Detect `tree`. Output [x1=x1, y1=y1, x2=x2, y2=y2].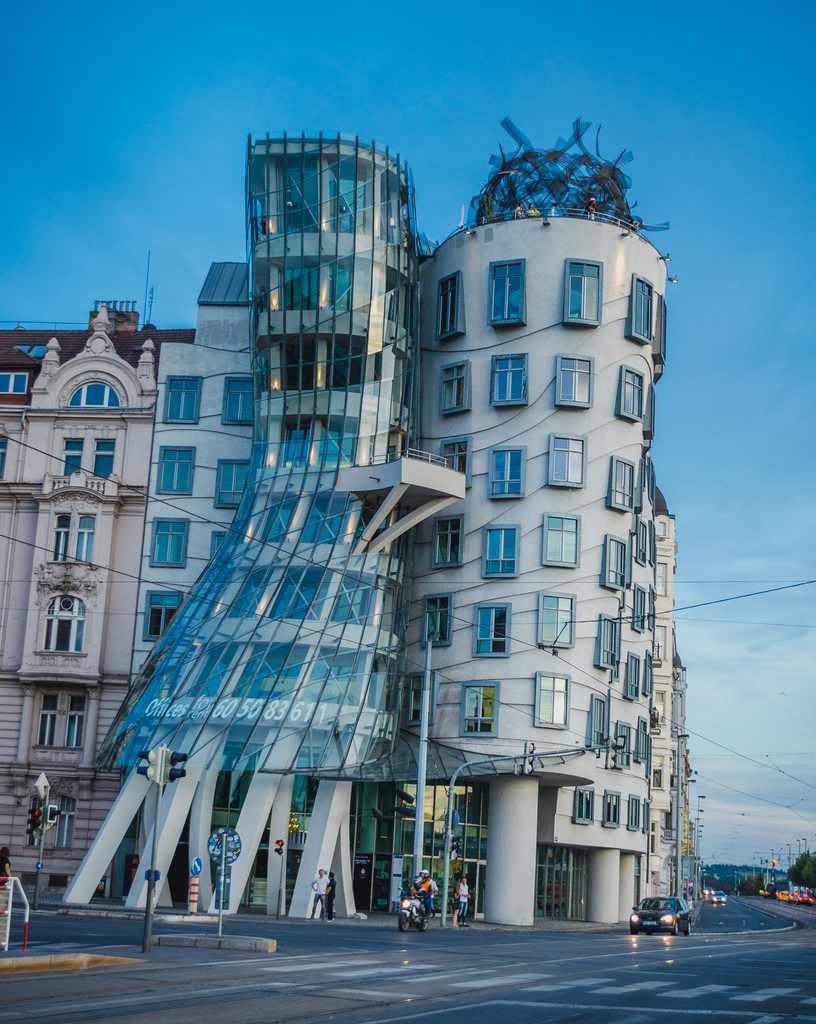
[x1=789, y1=850, x2=815, y2=885].
